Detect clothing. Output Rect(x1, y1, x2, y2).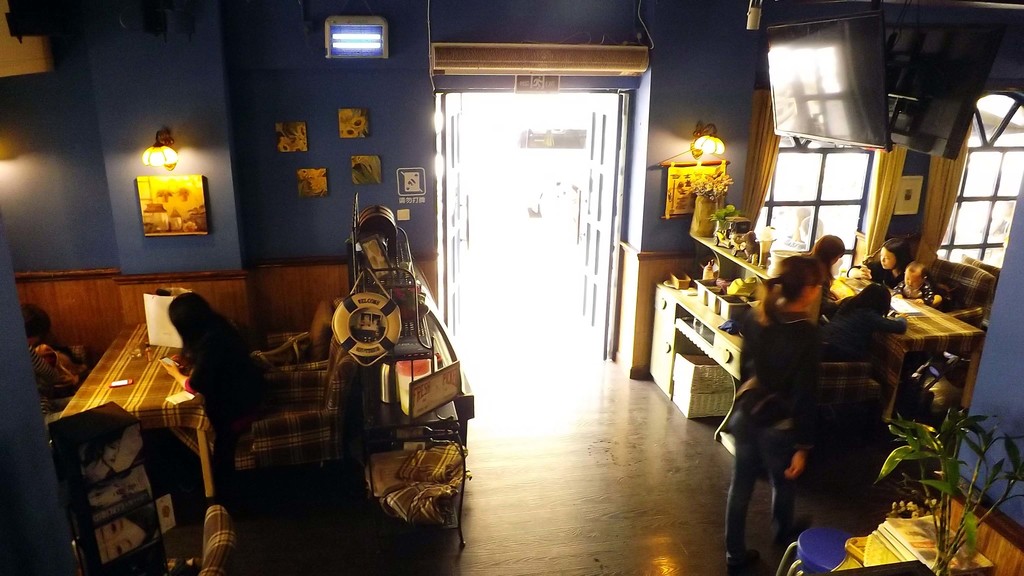
Rect(26, 342, 59, 387).
